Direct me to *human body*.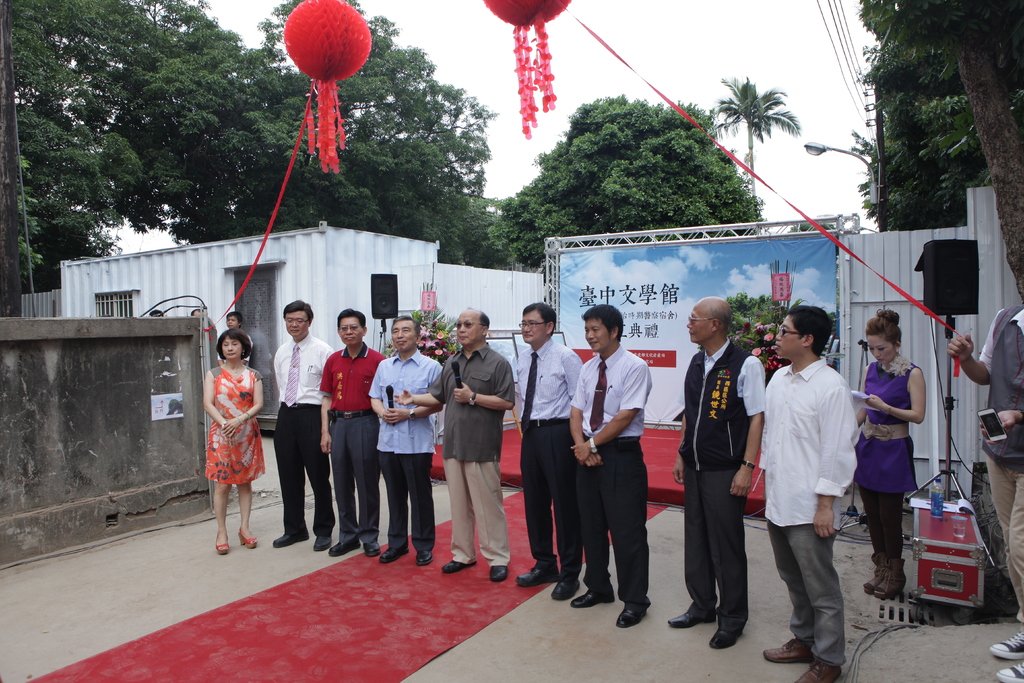
Direction: pyautogui.locateOnScreen(271, 333, 336, 553).
